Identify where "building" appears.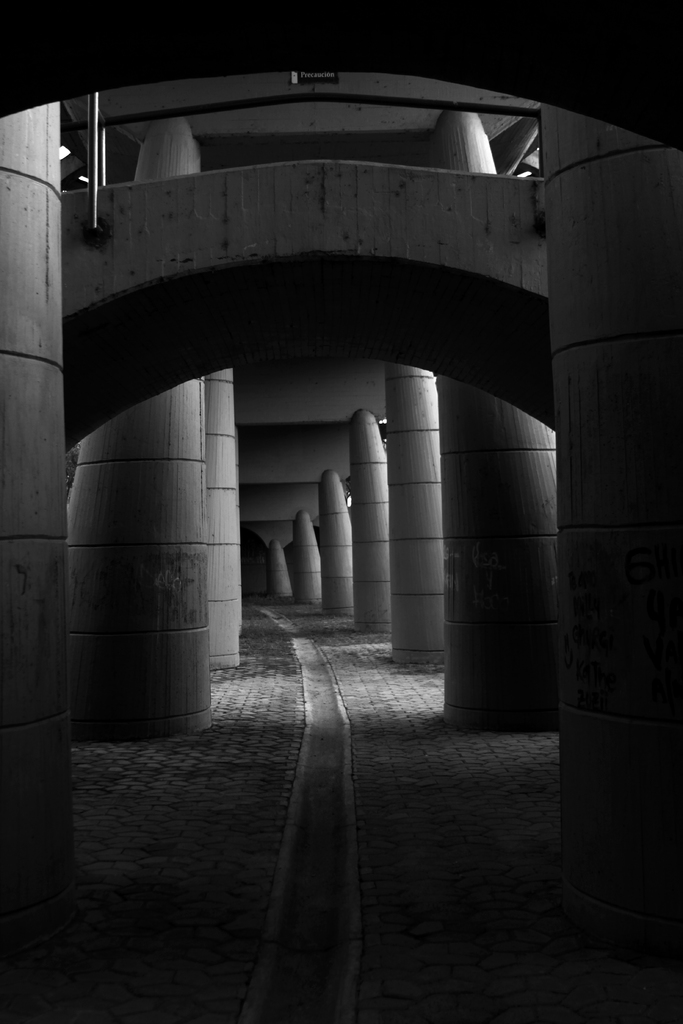
Appears at (left=0, top=0, right=682, bottom=1023).
